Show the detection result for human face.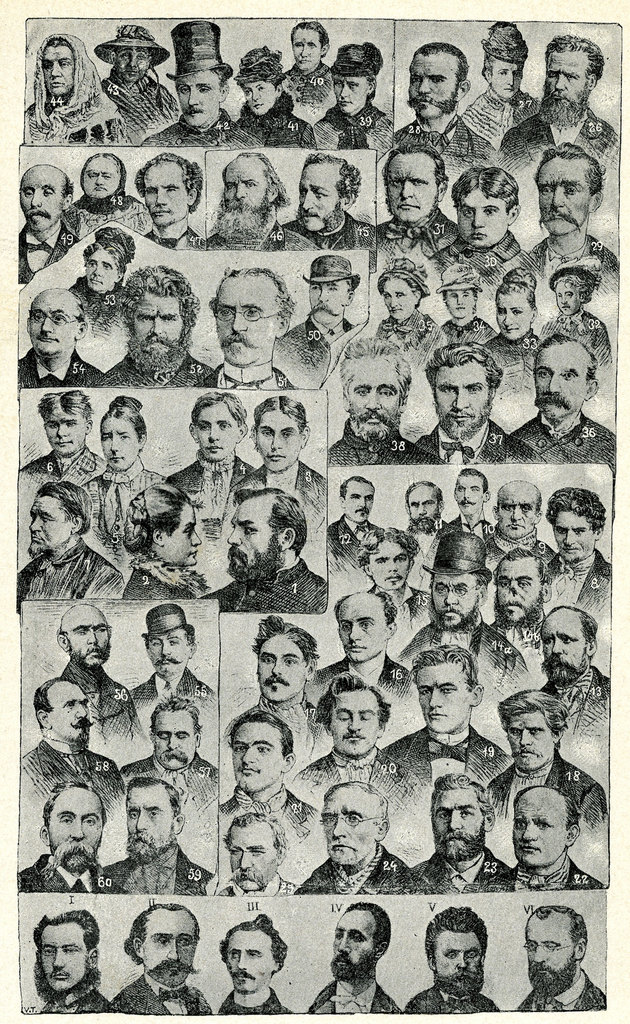
box=[320, 788, 377, 870].
